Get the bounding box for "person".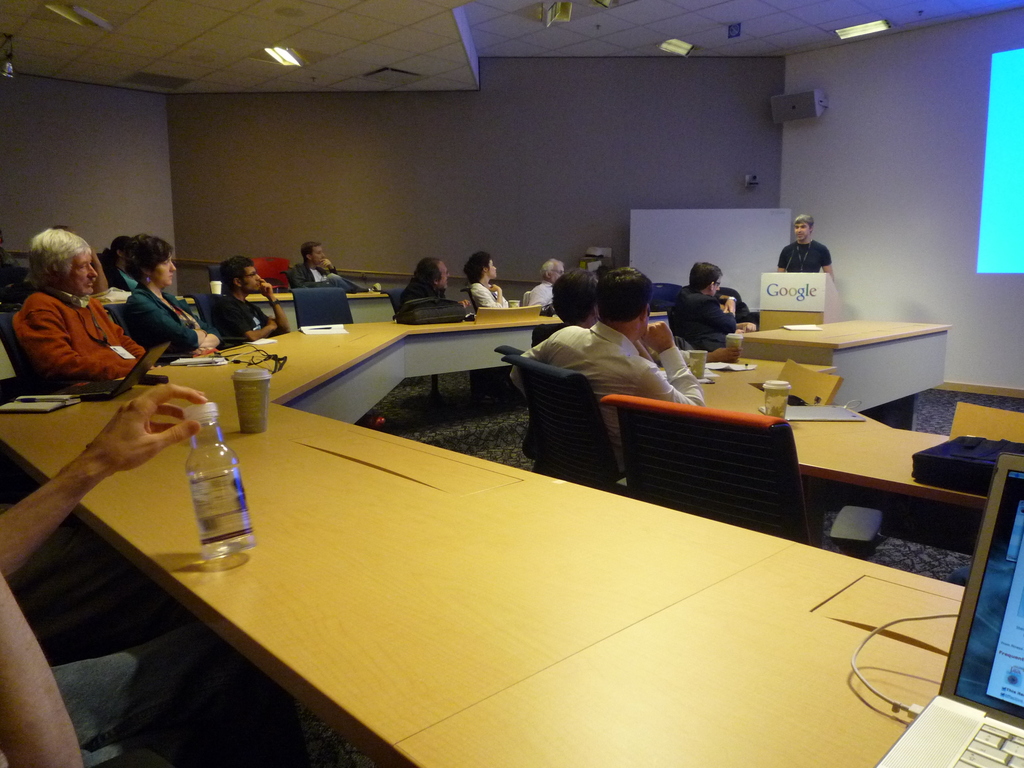
[13, 224, 158, 381].
